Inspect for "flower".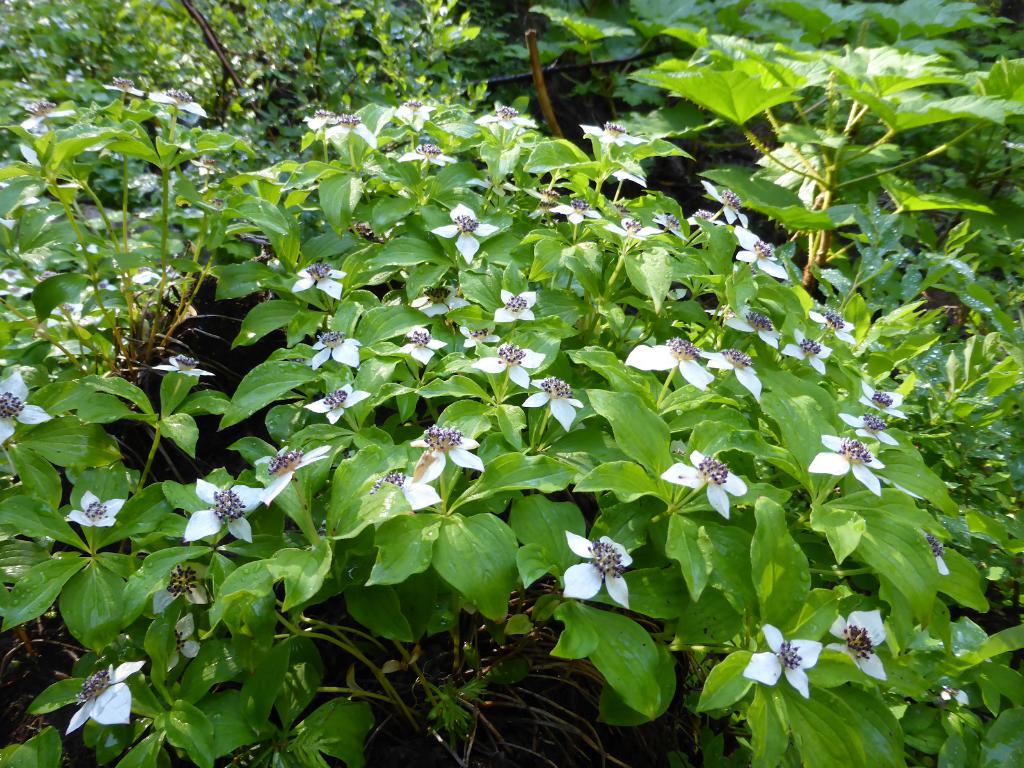
Inspection: box=[562, 531, 630, 611].
